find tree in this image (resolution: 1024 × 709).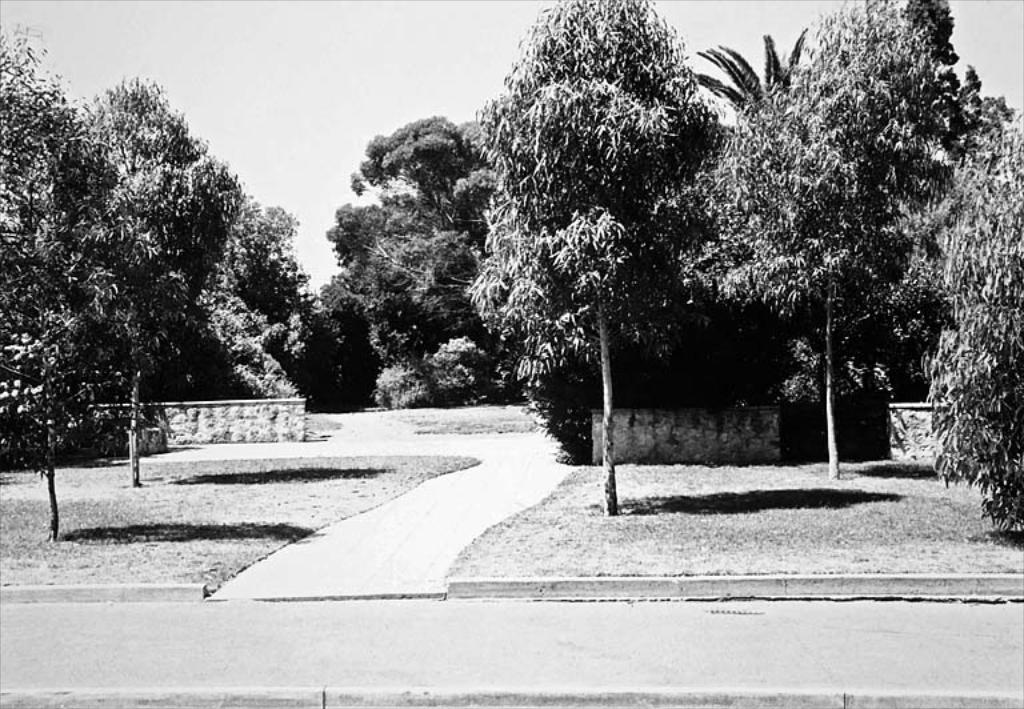
[461,11,749,458].
